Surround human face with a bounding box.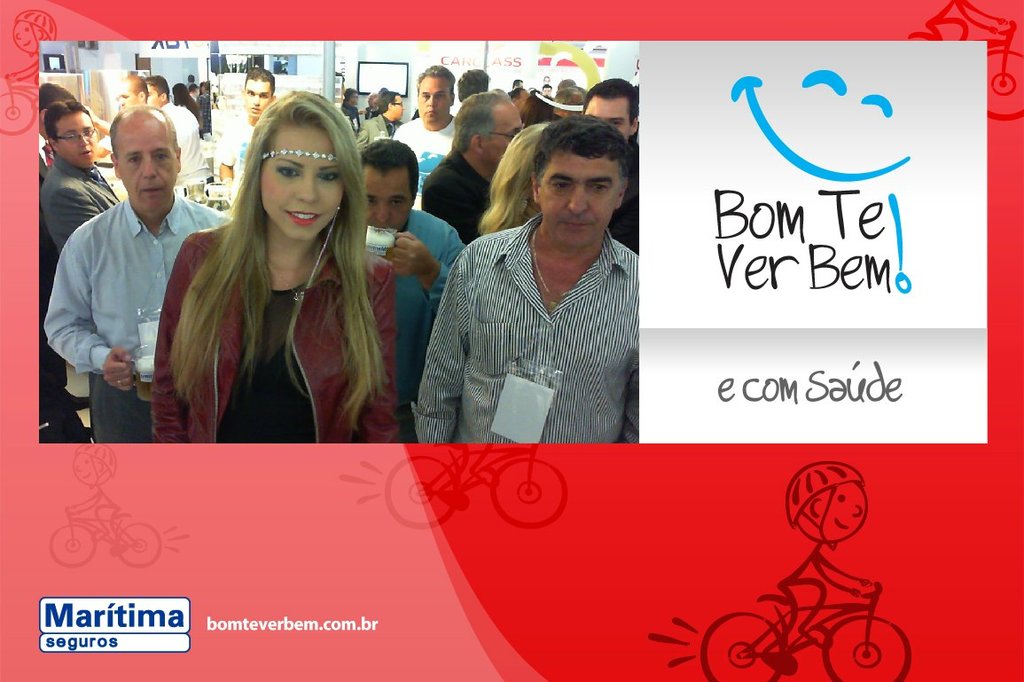
364,169,416,234.
